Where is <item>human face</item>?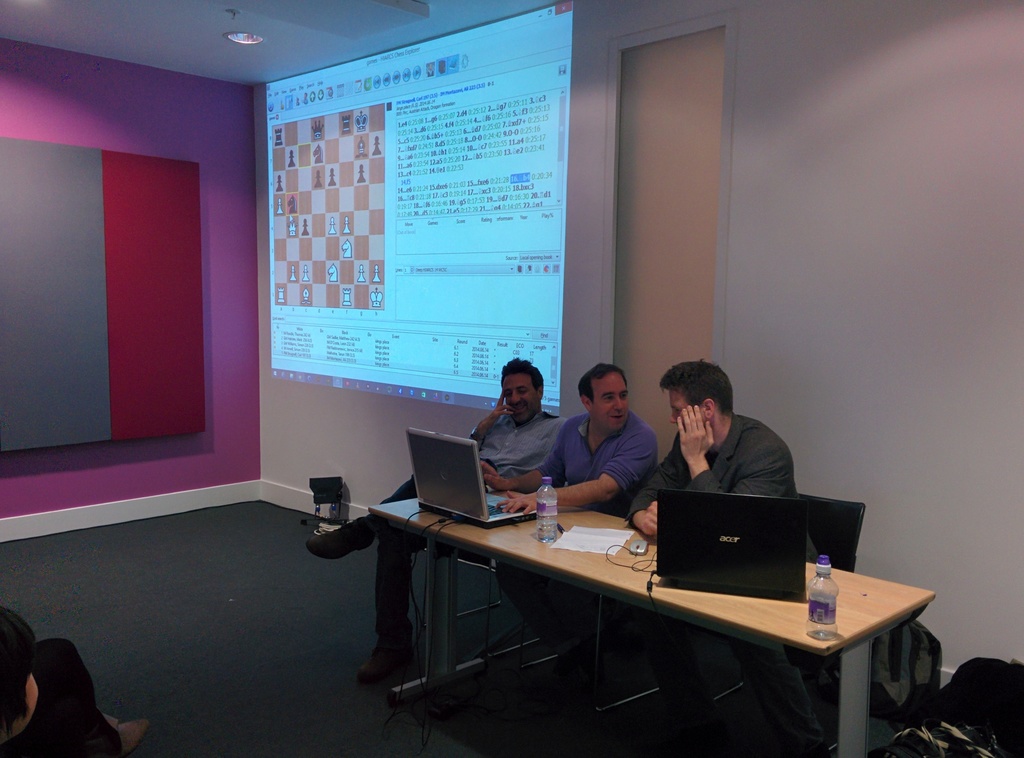
bbox=(591, 368, 631, 431).
